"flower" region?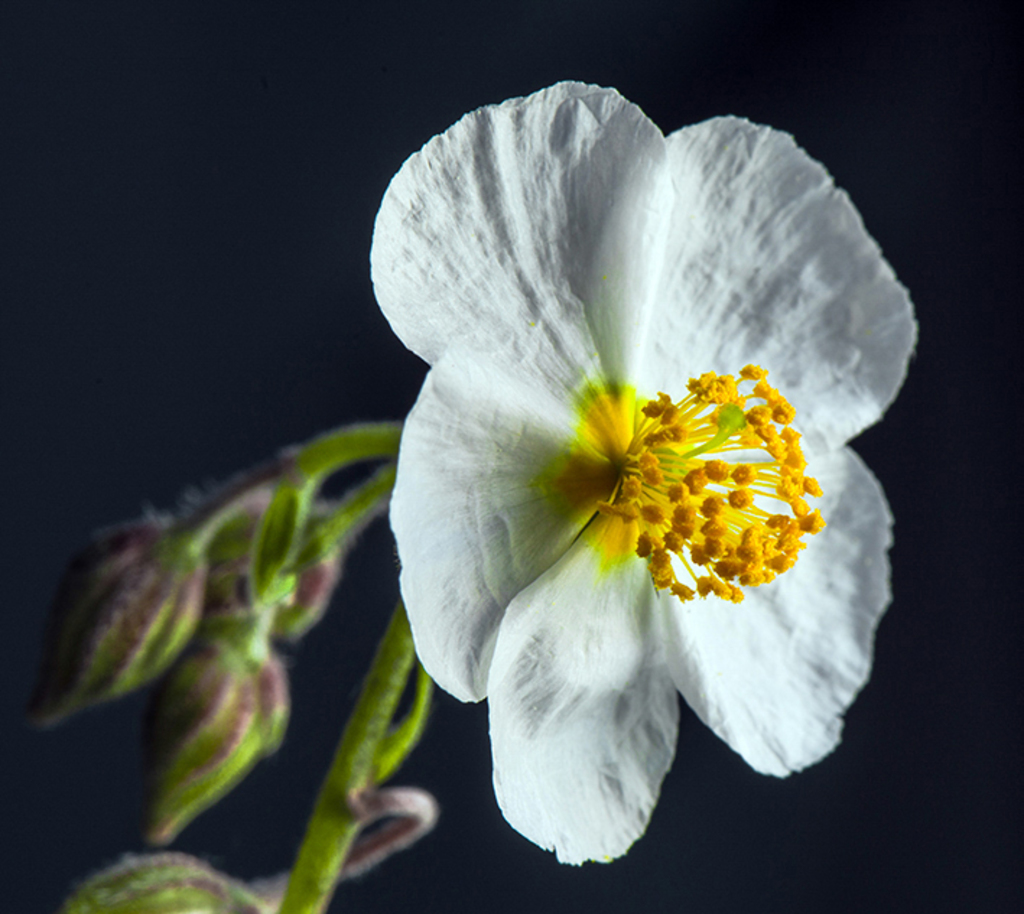
left=204, top=482, right=270, bottom=566
